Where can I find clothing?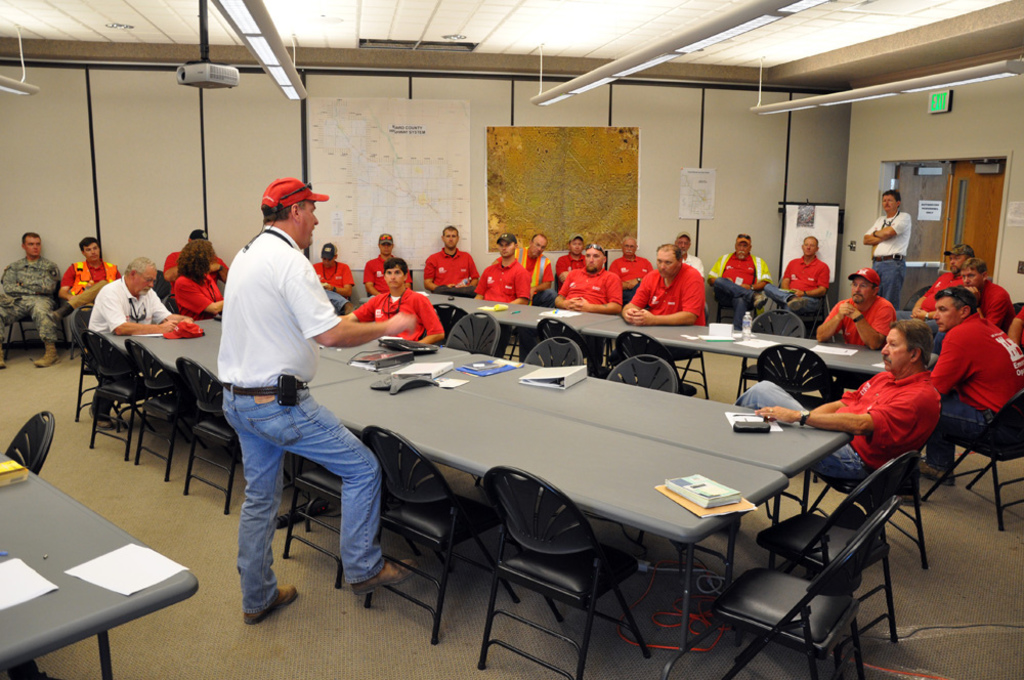
You can find it at {"left": 43, "top": 247, "right": 126, "bottom": 356}.
